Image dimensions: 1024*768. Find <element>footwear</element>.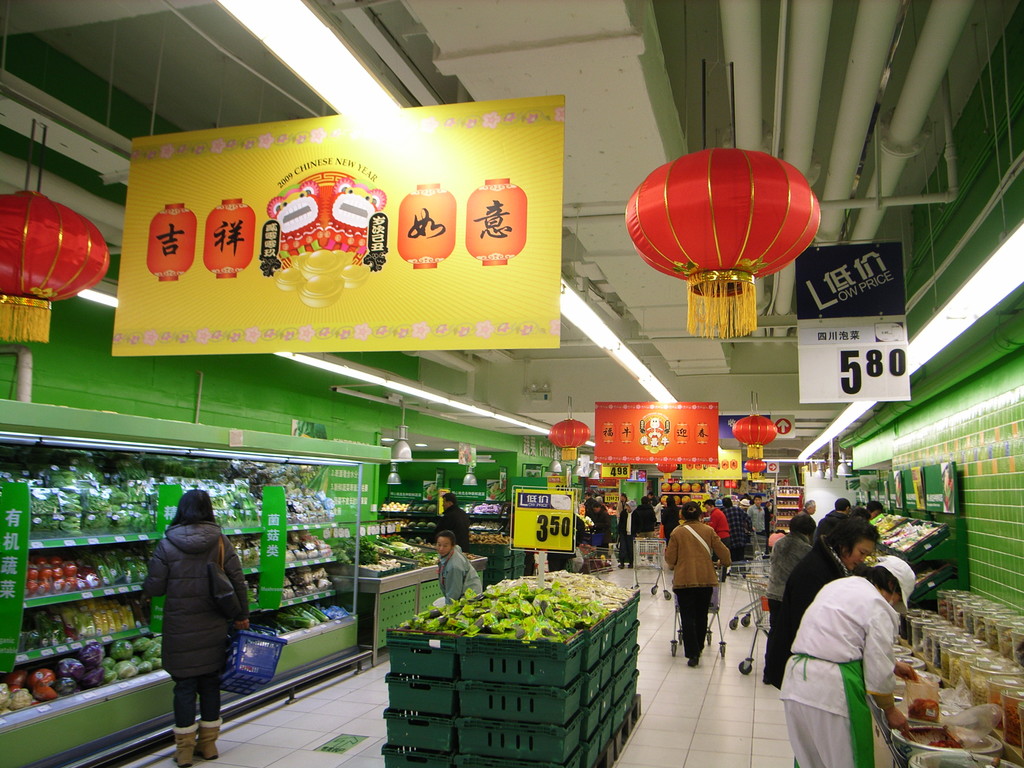
189/717/228/761.
